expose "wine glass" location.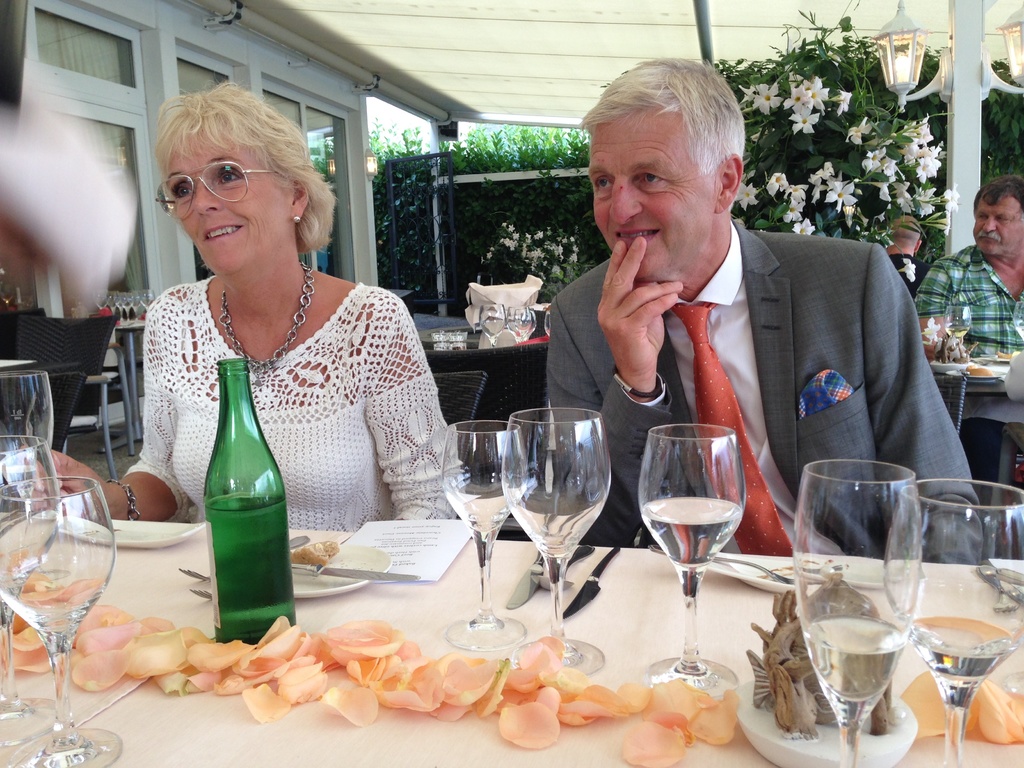
Exposed at rect(497, 406, 600, 680).
